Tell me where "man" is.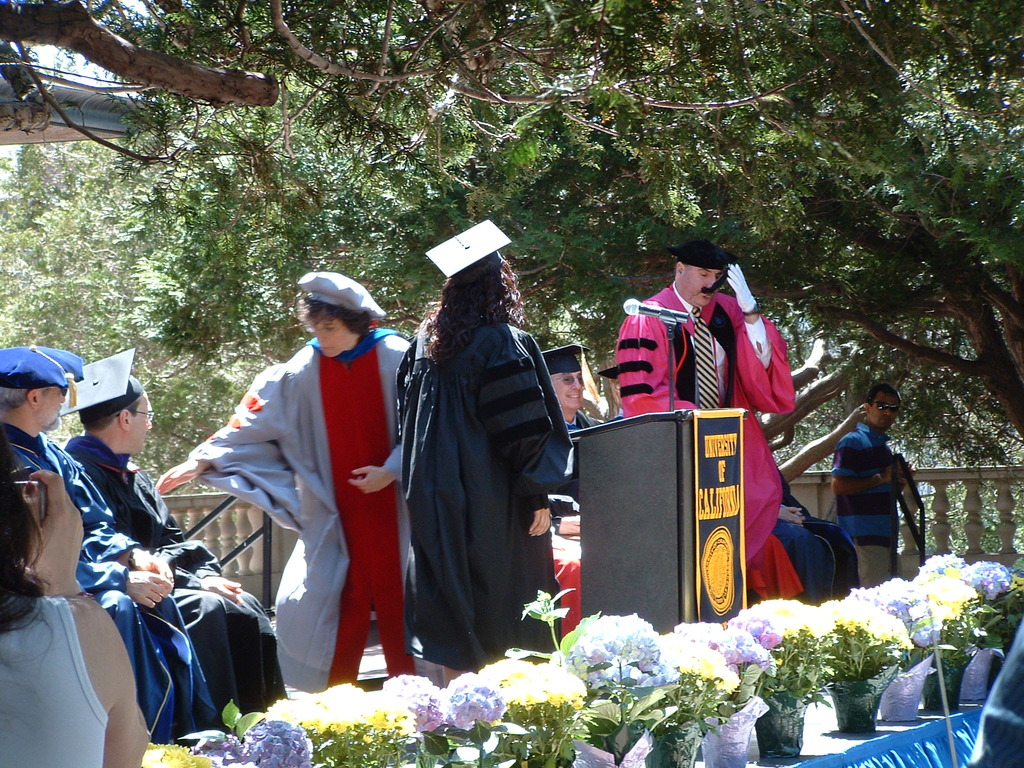
"man" is at left=620, top=237, right=793, bottom=563.
